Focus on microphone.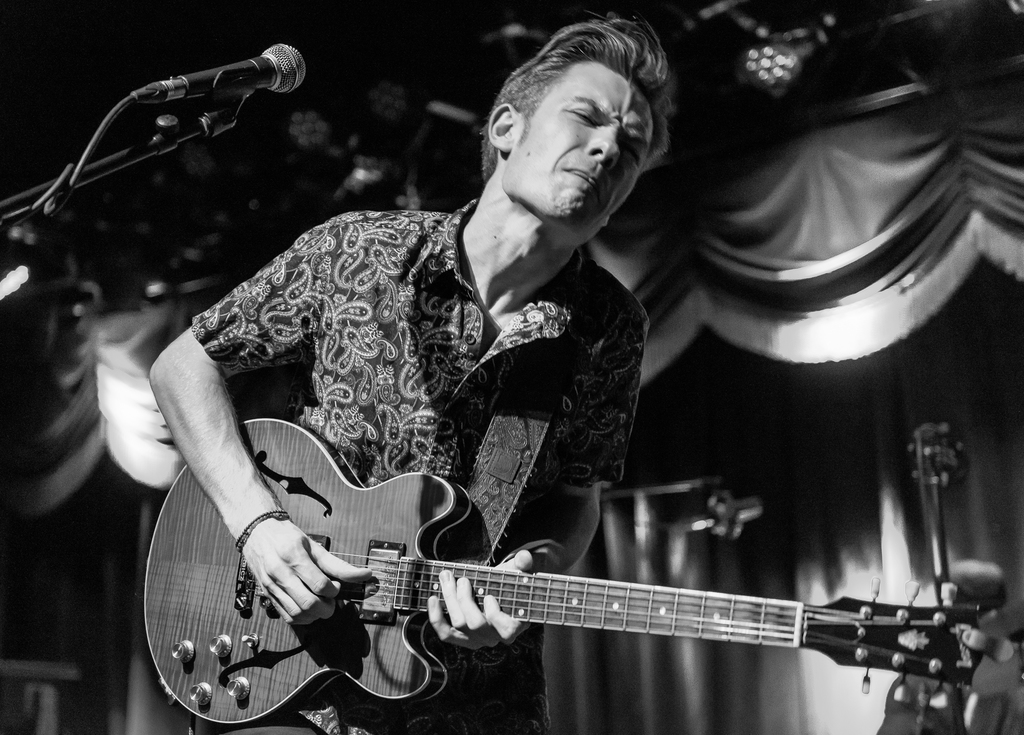
Focused at [left=118, top=42, right=310, bottom=113].
